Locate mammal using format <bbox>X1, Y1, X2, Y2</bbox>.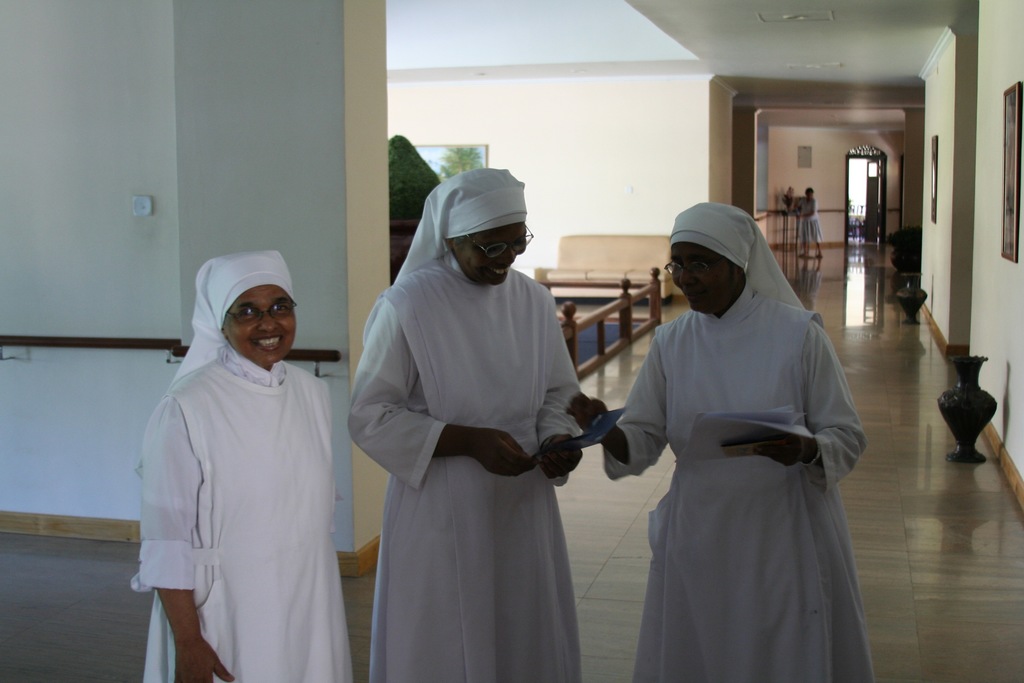
<bbox>356, 164, 584, 682</bbox>.
